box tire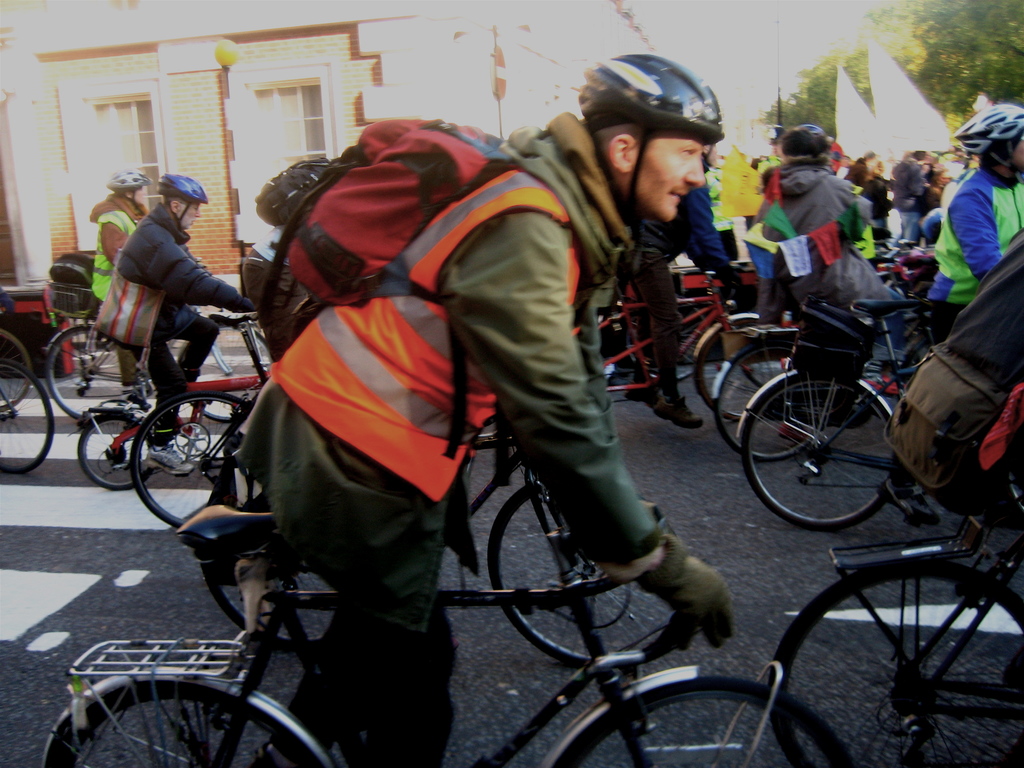
region(743, 344, 904, 533)
